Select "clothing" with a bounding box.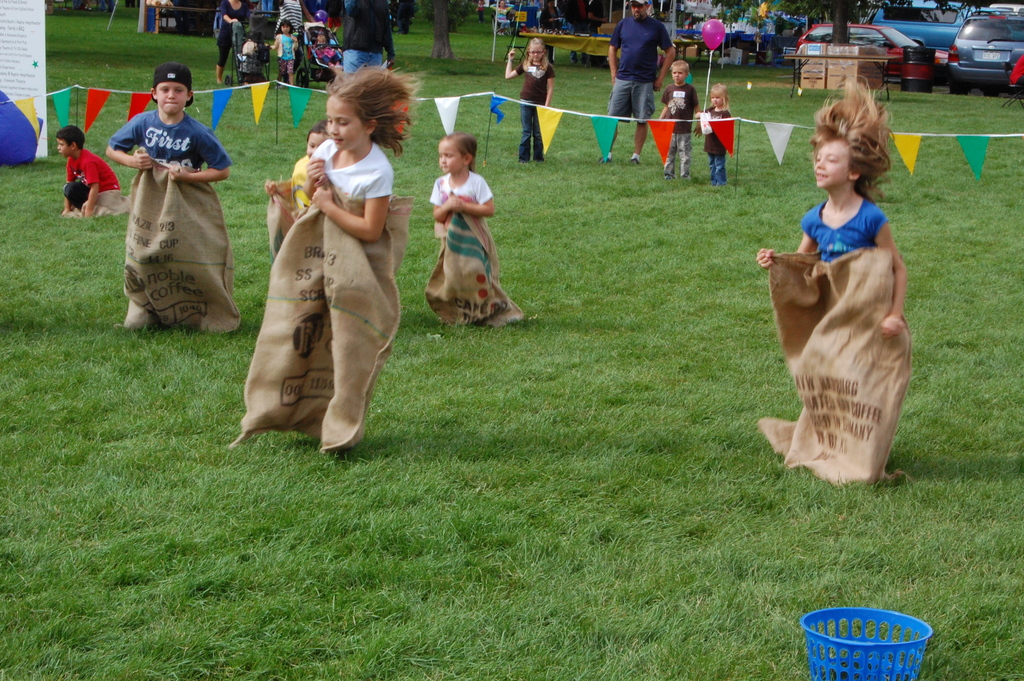
region(513, 56, 556, 164).
